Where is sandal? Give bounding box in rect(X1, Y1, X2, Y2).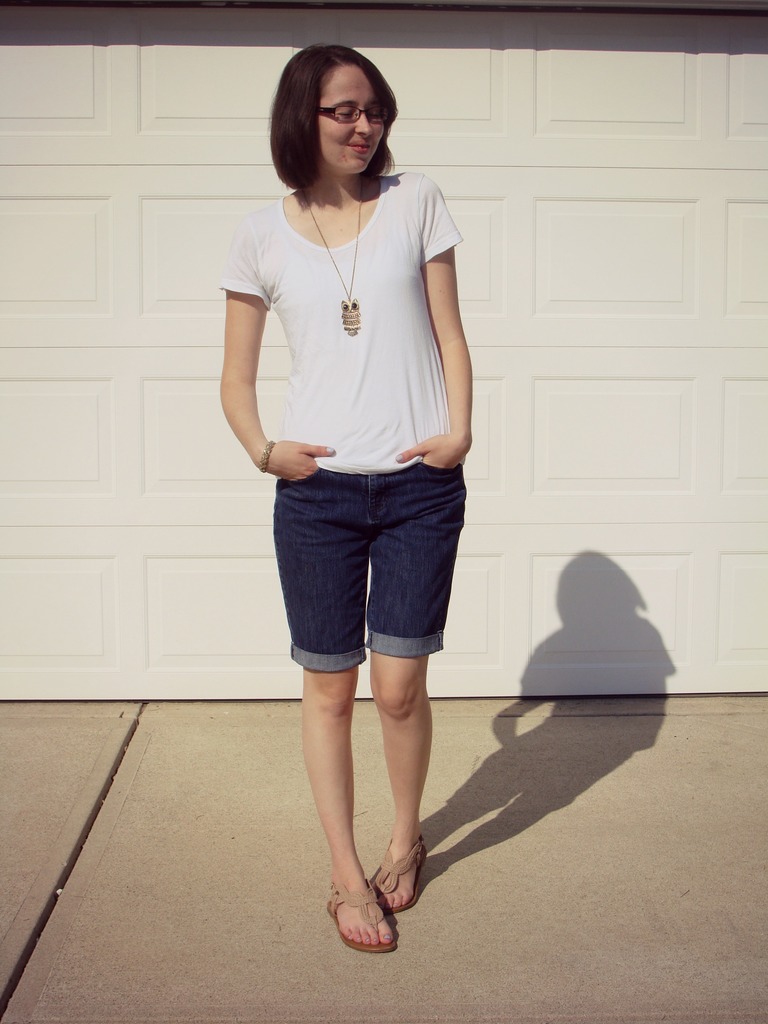
rect(324, 876, 394, 953).
